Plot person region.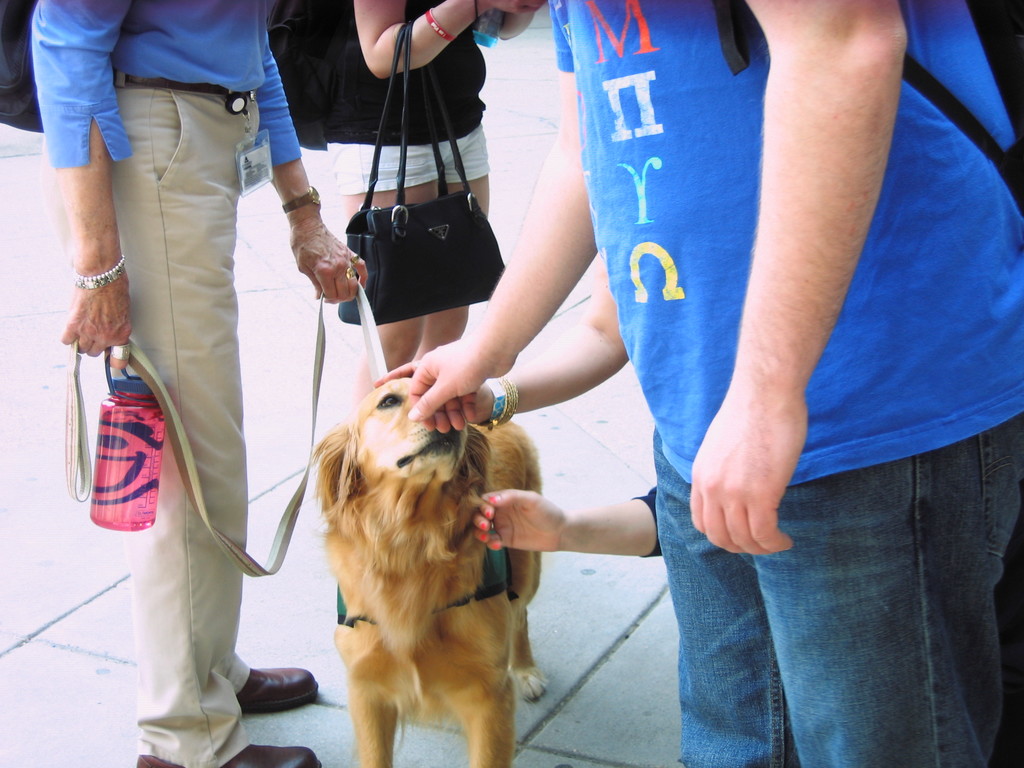
Plotted at x1=437 y1=0 x2=995 y2=767.
